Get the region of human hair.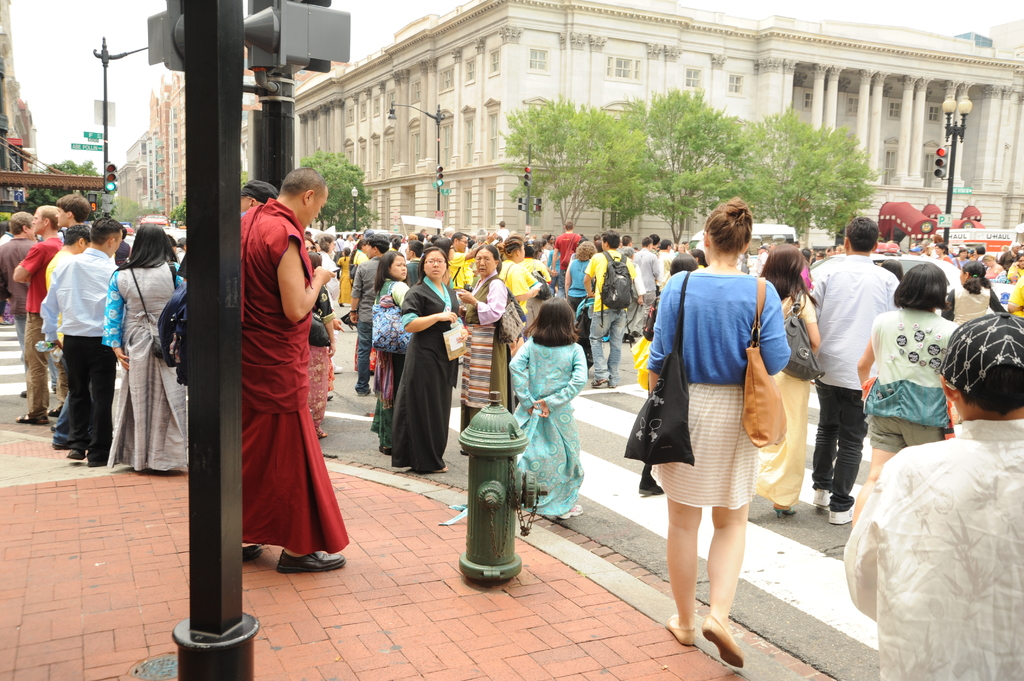
<region>63, 222, 89, 247</region>.
